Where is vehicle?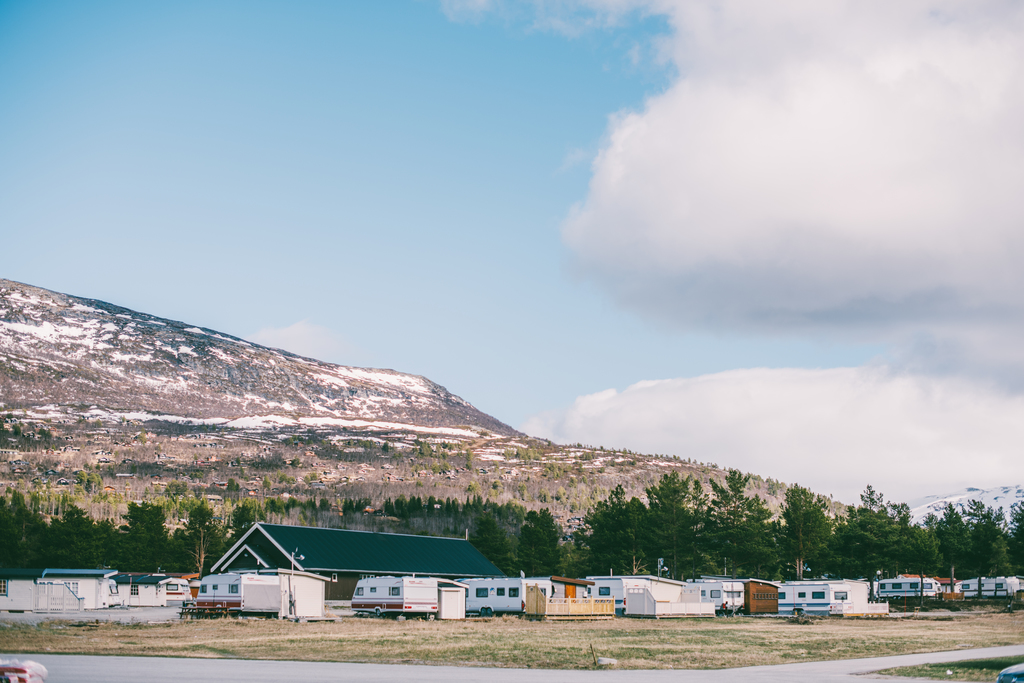
locate(460, 577, 550, 617).
